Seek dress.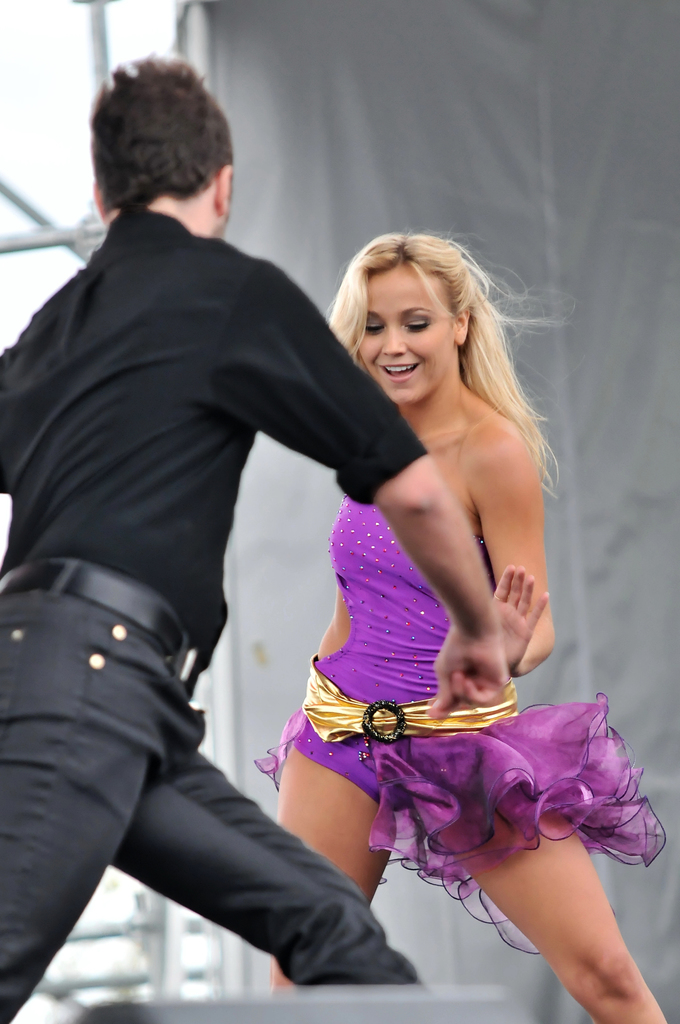
region(251, 502, 664, 958).
